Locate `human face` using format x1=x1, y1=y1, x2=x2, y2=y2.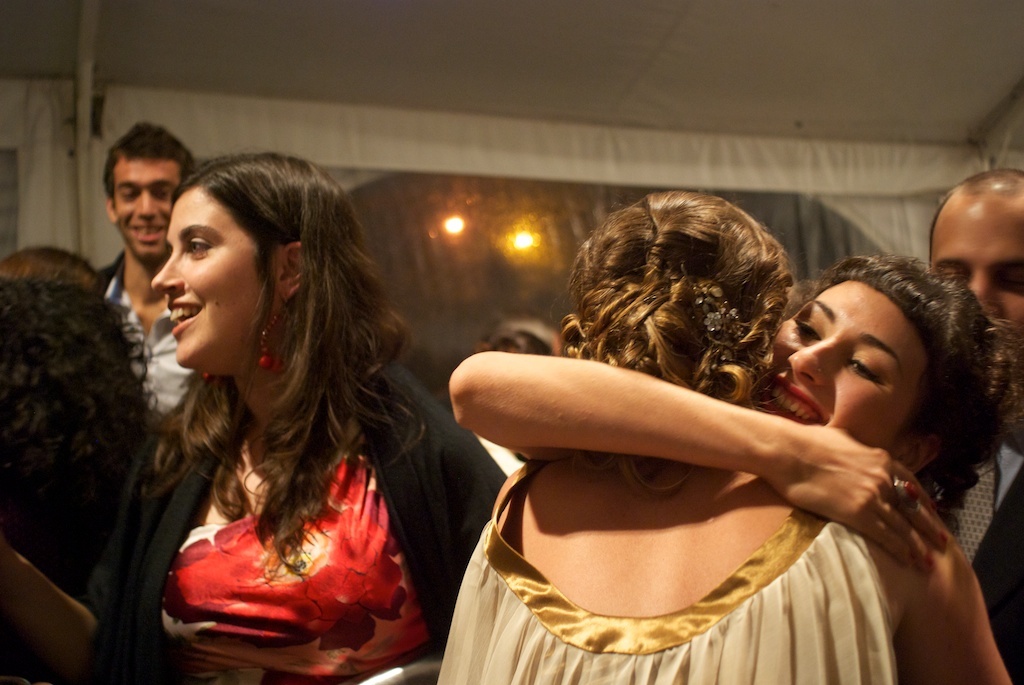
x1=147, y1=185, x2=277, y2=369.
